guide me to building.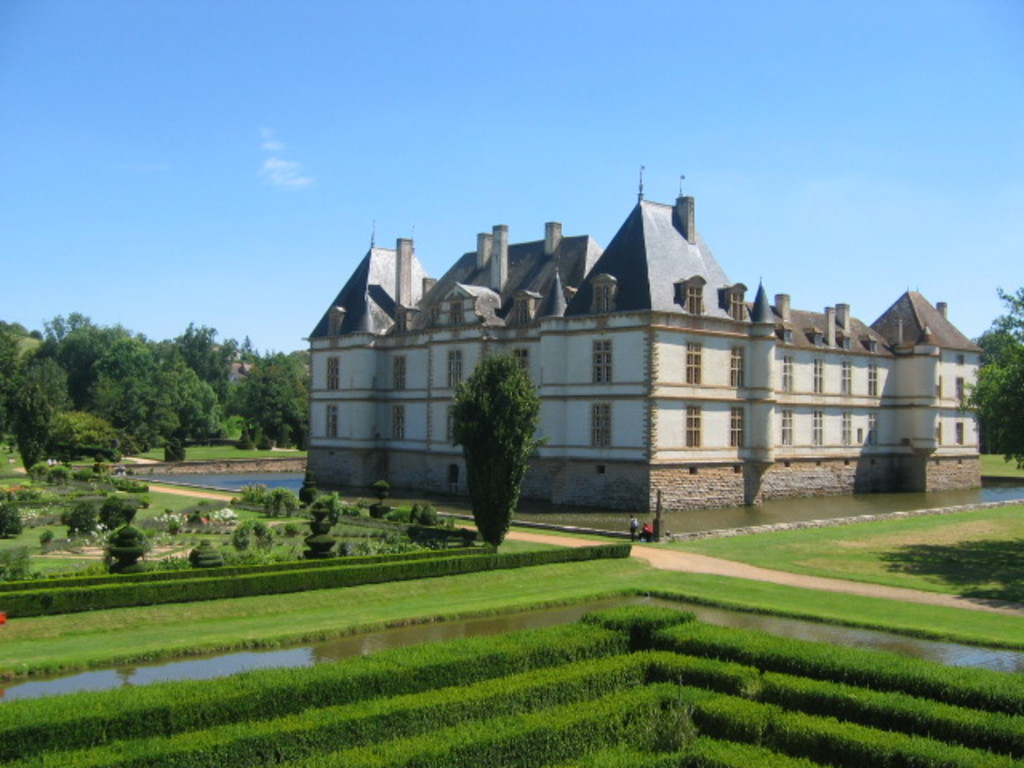
Guidance: x1=307 y1=171 x2=981 y2=544.
